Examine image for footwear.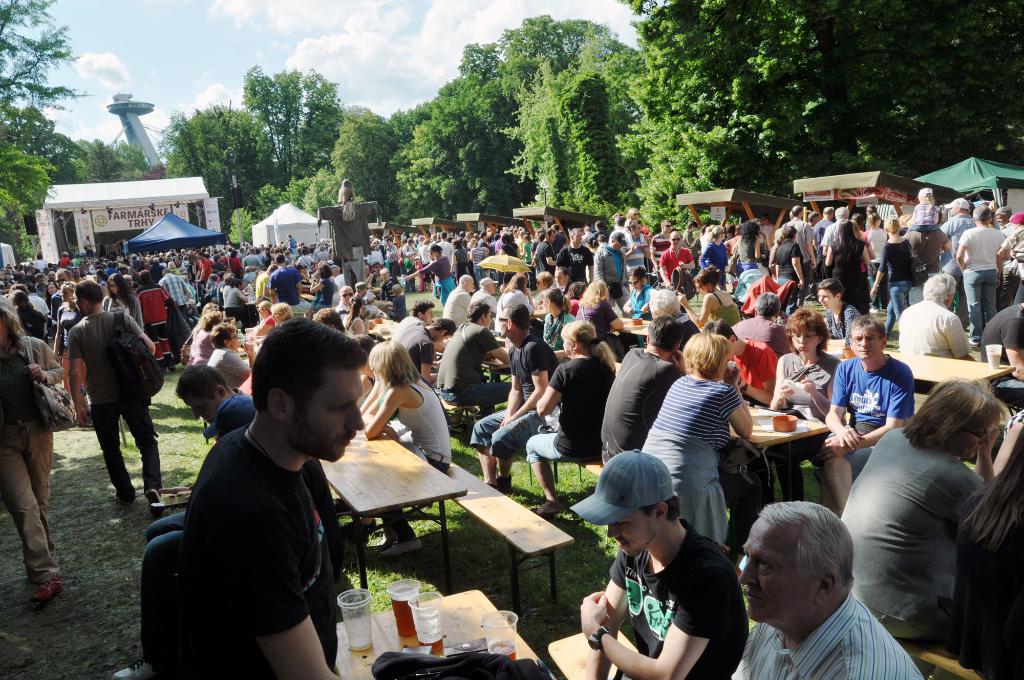
Examination result: l=381, t=538, r=433, b=560.
